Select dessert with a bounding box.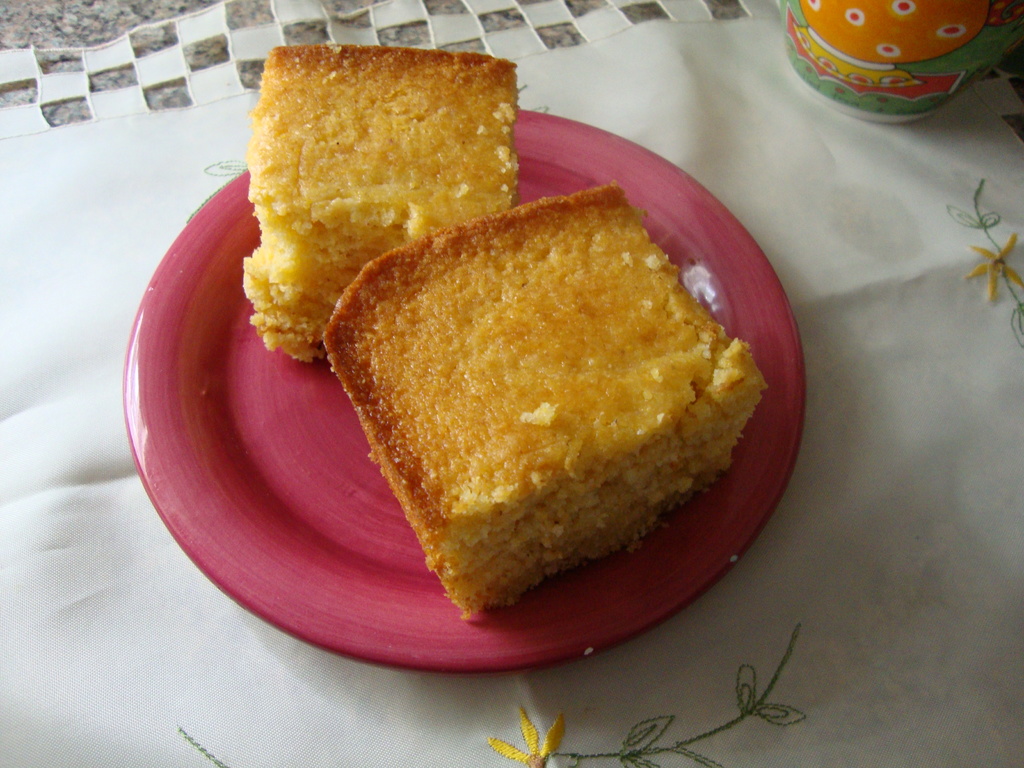
pyautogui.locateOnScreen(242, 43, 520, 362).
